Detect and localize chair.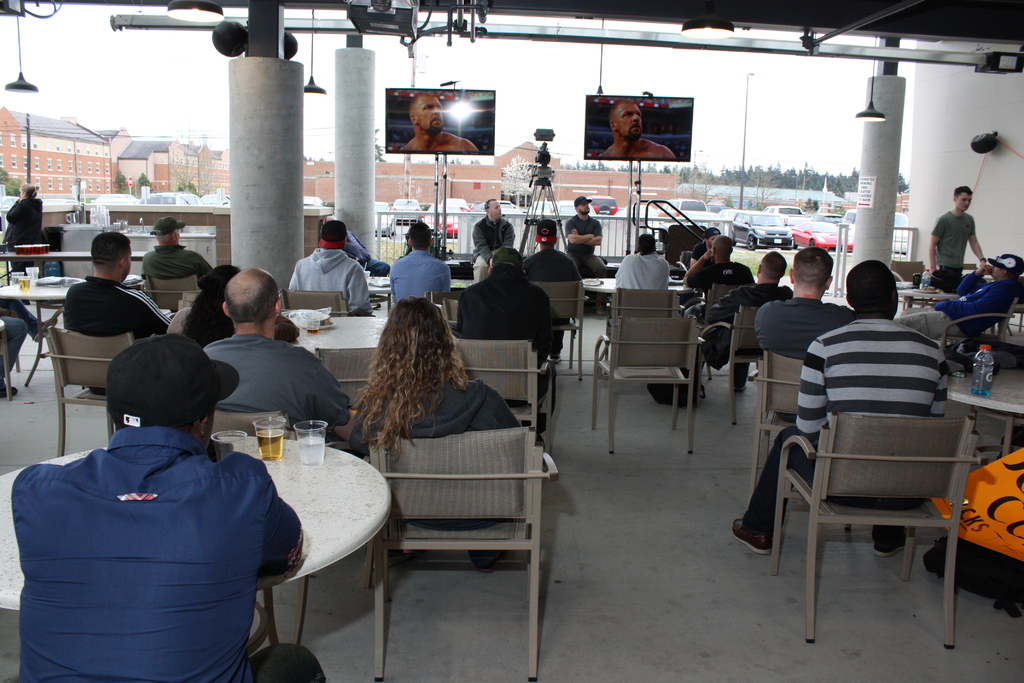
Localized at (left=141, top=274, right=200, bottom=324).
